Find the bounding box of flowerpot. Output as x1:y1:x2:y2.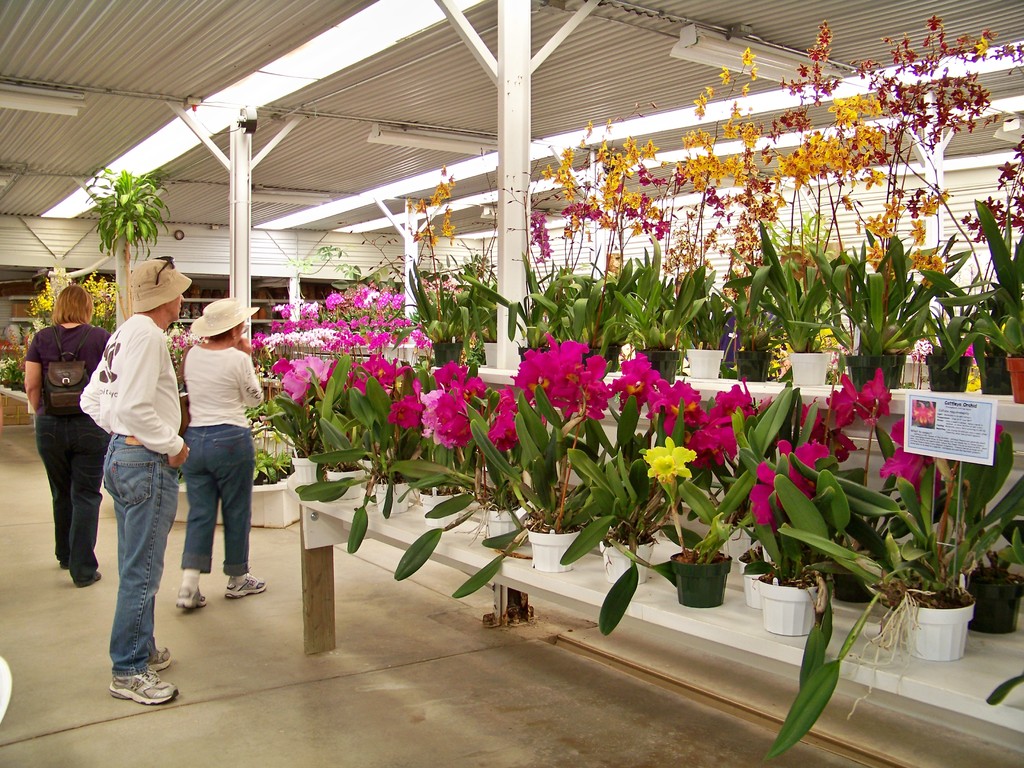
1004:355:1023:407.
